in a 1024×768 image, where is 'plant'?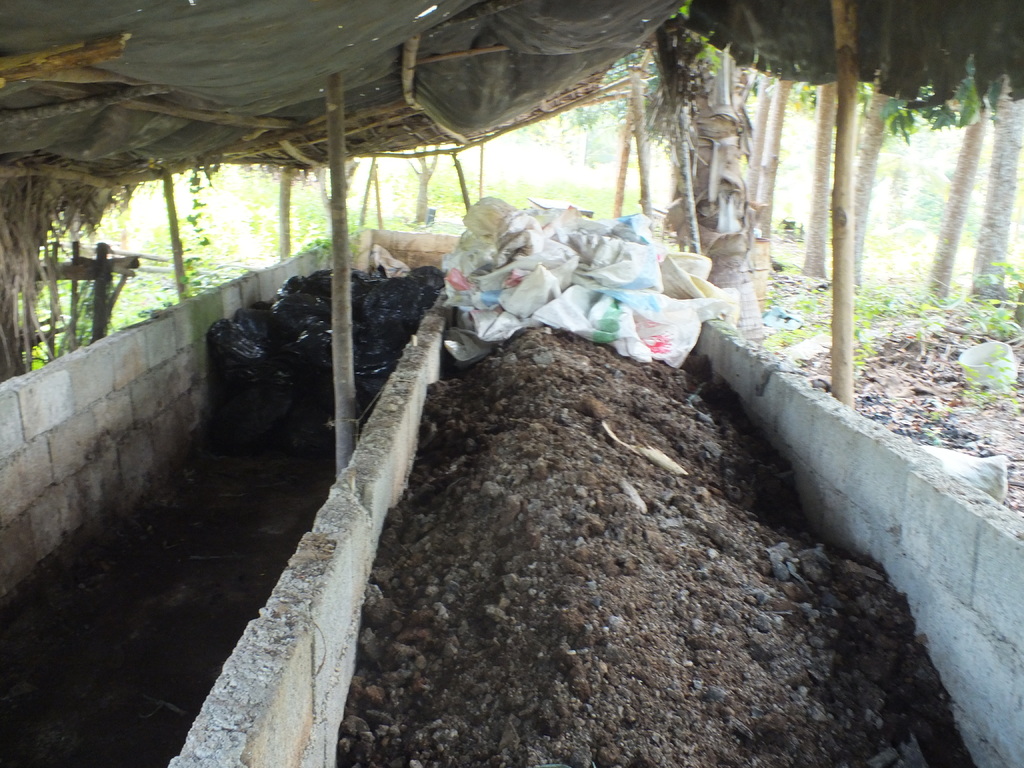
20 156 306 373.
